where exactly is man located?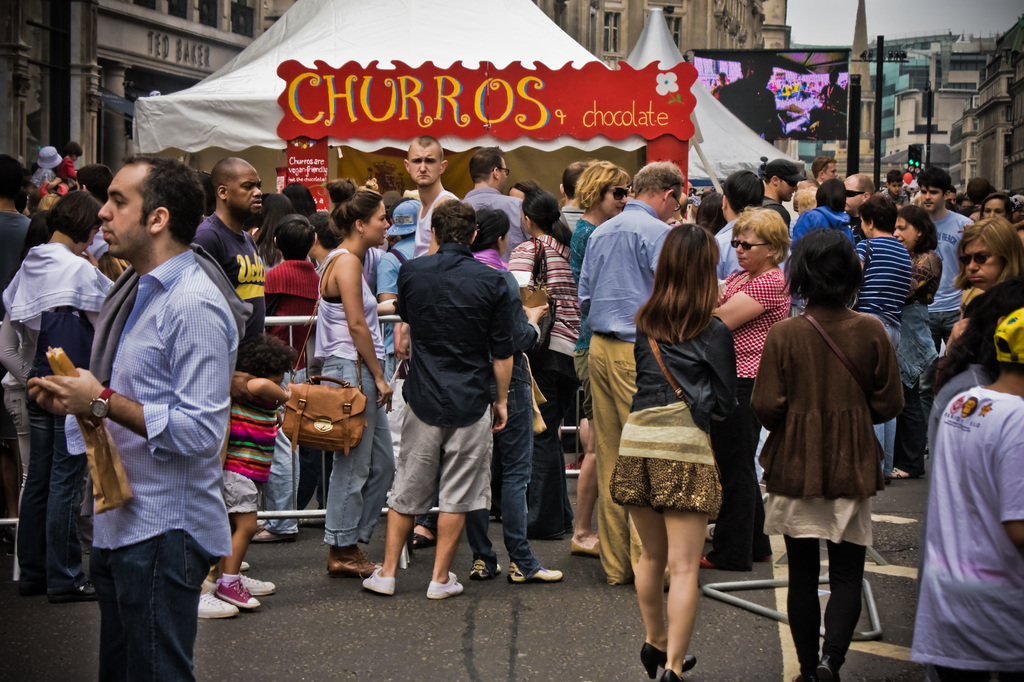
Its bounding box is (left=557, top=159, right=589, bottom=239).
